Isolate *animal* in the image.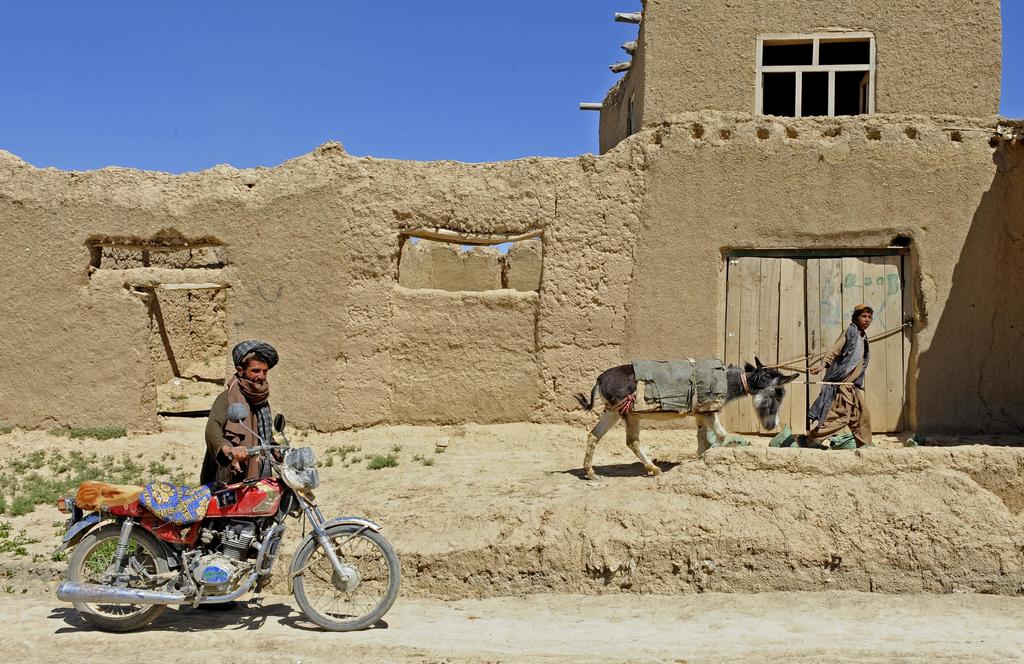
Isolated region: <bbox>566, 352, 805, 485</bbox>.
